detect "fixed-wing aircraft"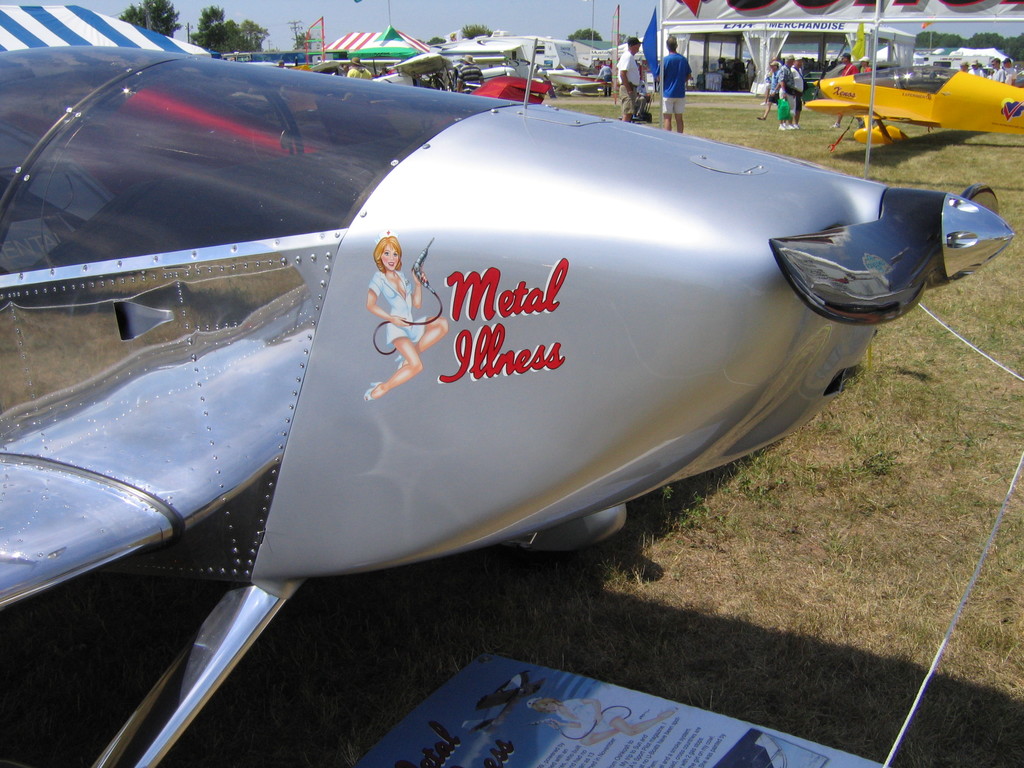
l=797, t=54, r=1023, b=150
